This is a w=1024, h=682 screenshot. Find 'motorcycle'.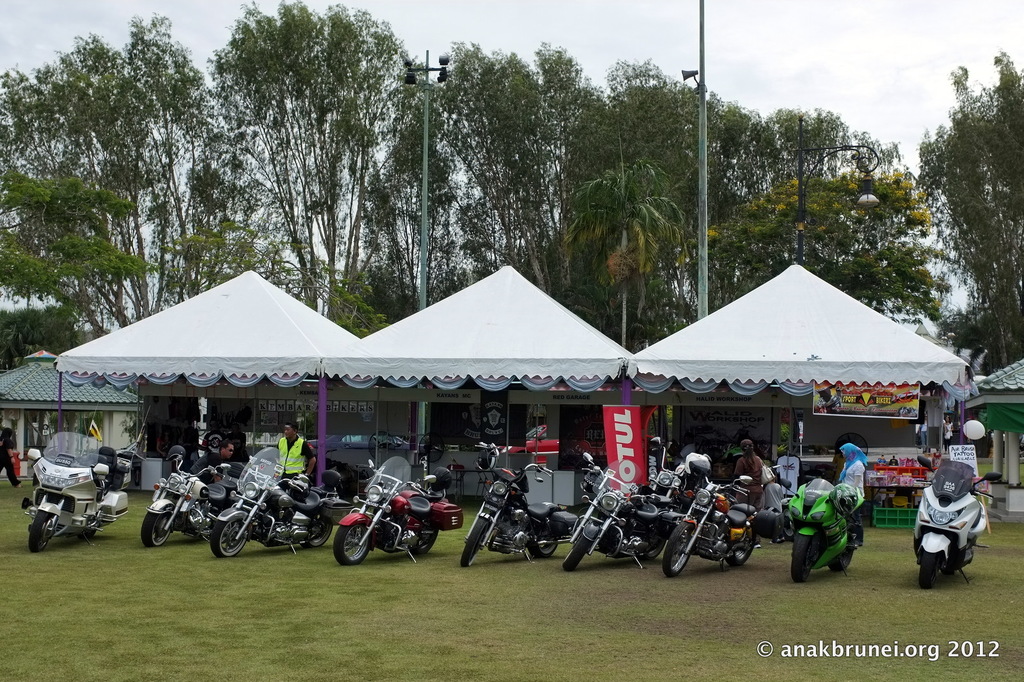
Bounding box: [left=666, top=451, right=756, bottom=585].
